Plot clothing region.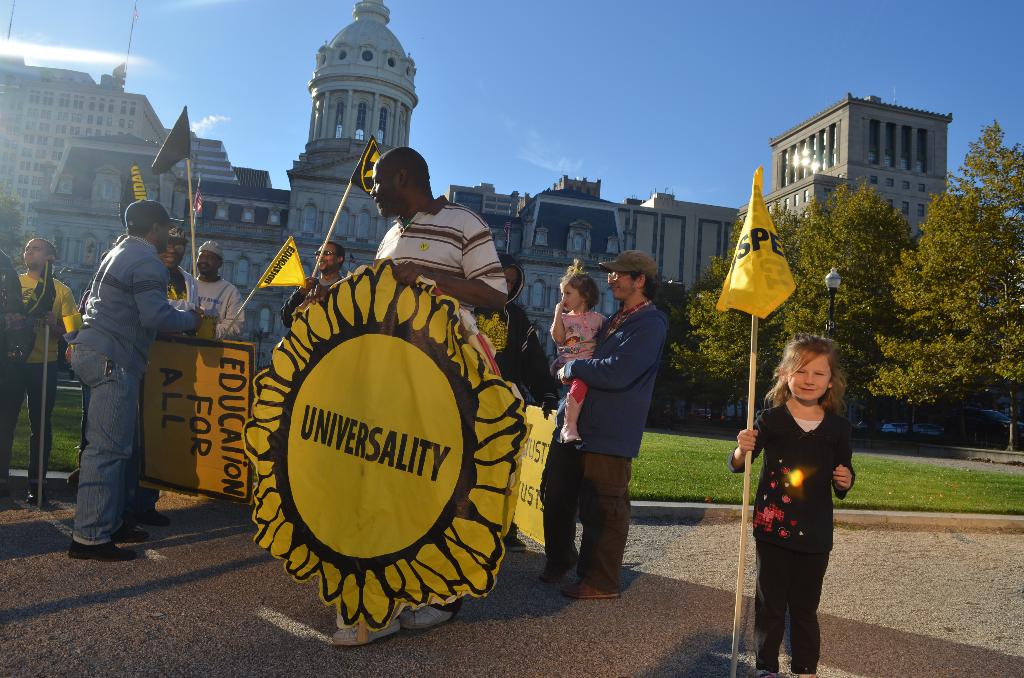
Plotted at [197,276,244,339].
